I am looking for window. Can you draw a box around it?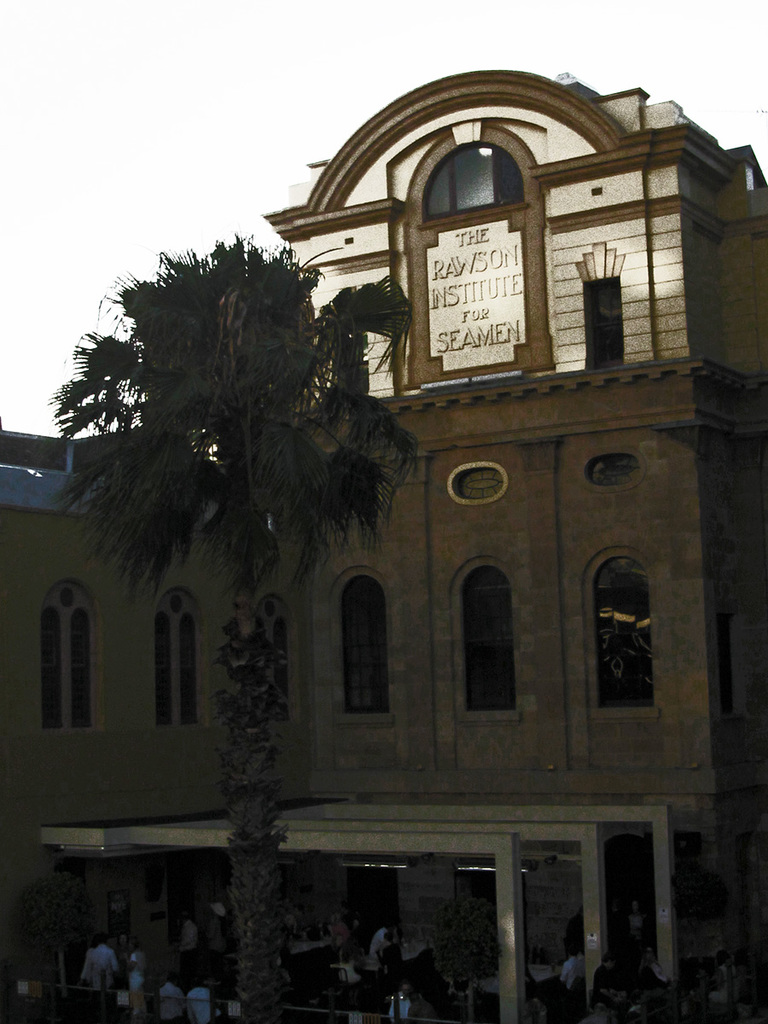
Sure, the bounding box is [x1=458, y1=556, x2=513, y2=725].
